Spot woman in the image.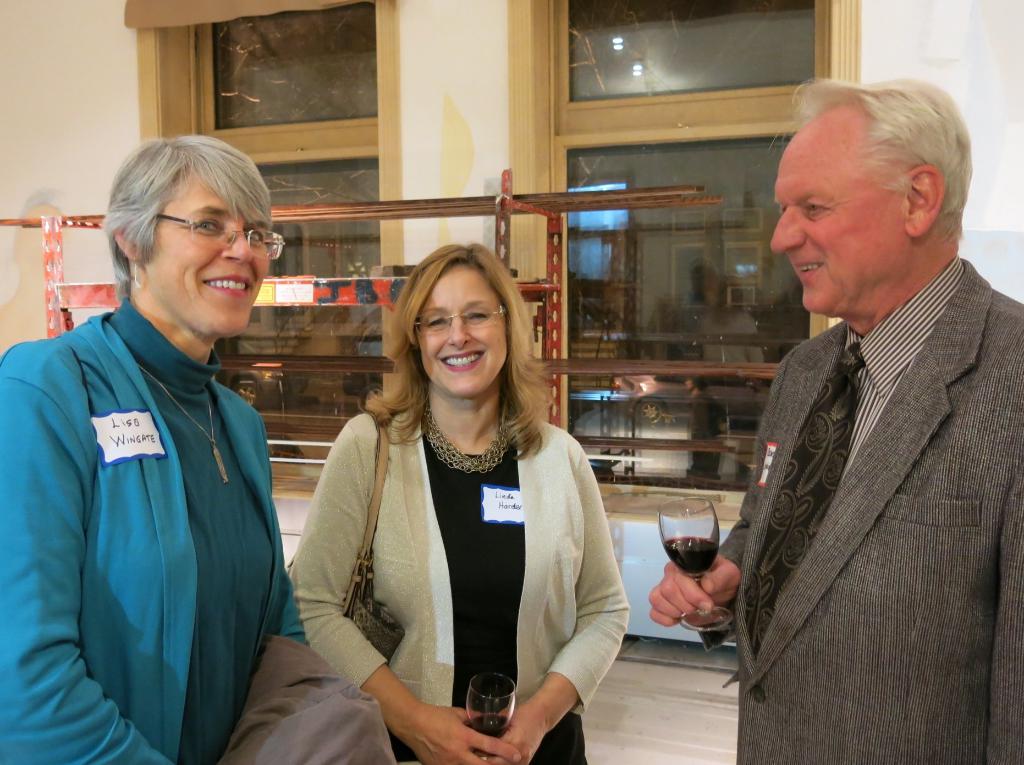
woman found at (x1=0, y1=134, x2=316, y2=764).
